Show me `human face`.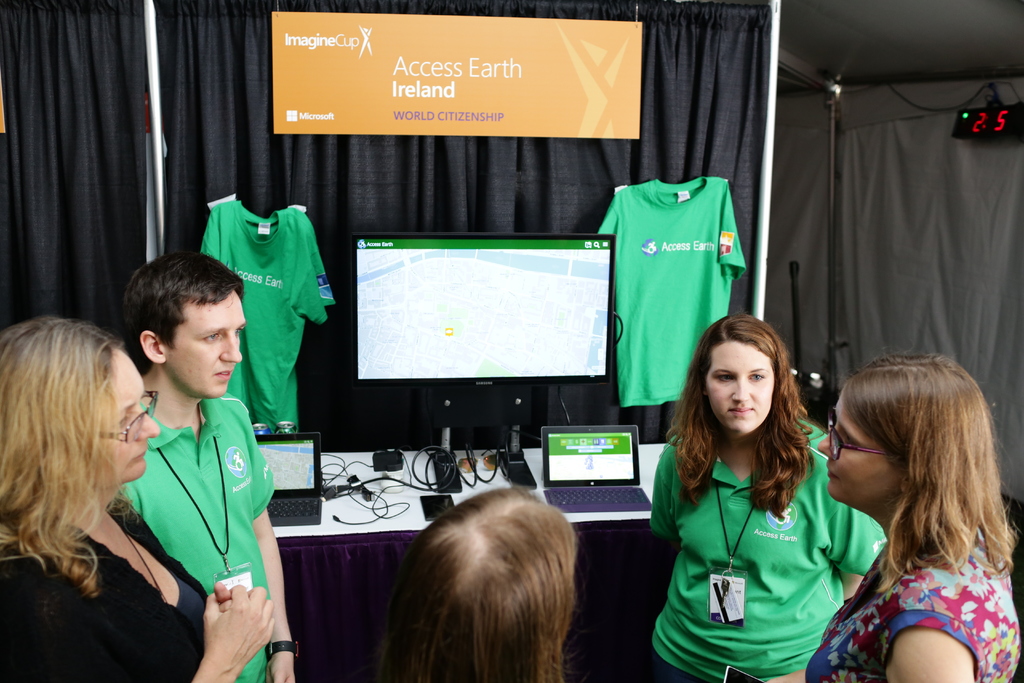
`human face` is here: [817, 395, 902, 503].
